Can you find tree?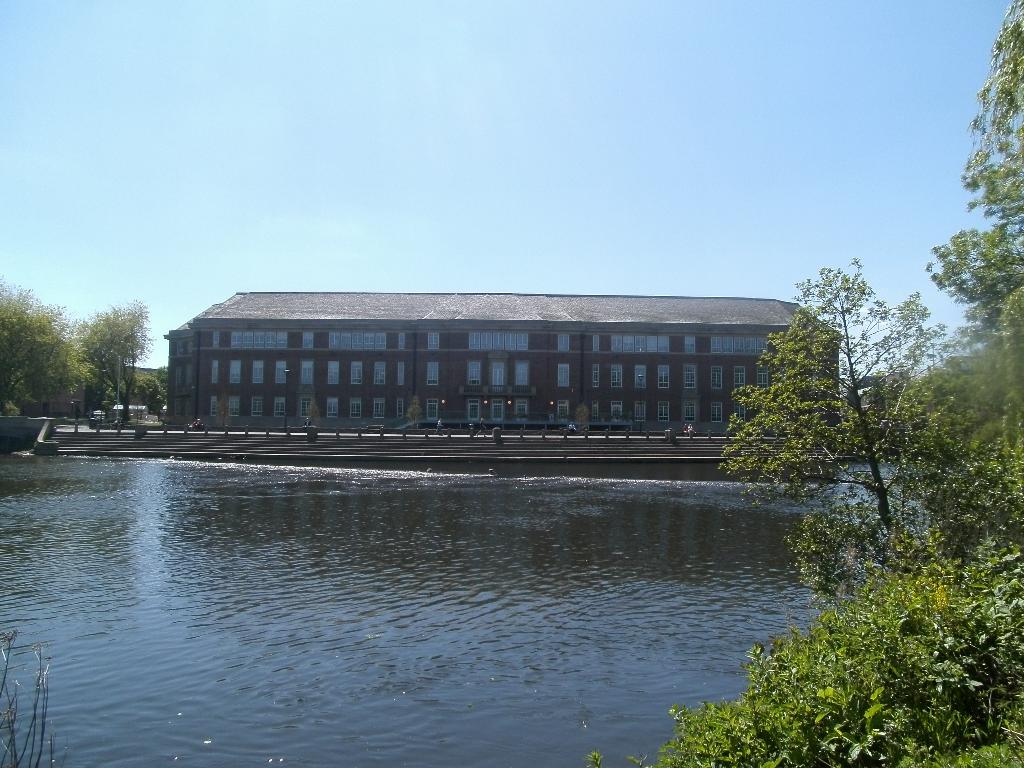
Yes, bounding box: locate(0, 279, 83, 418).
